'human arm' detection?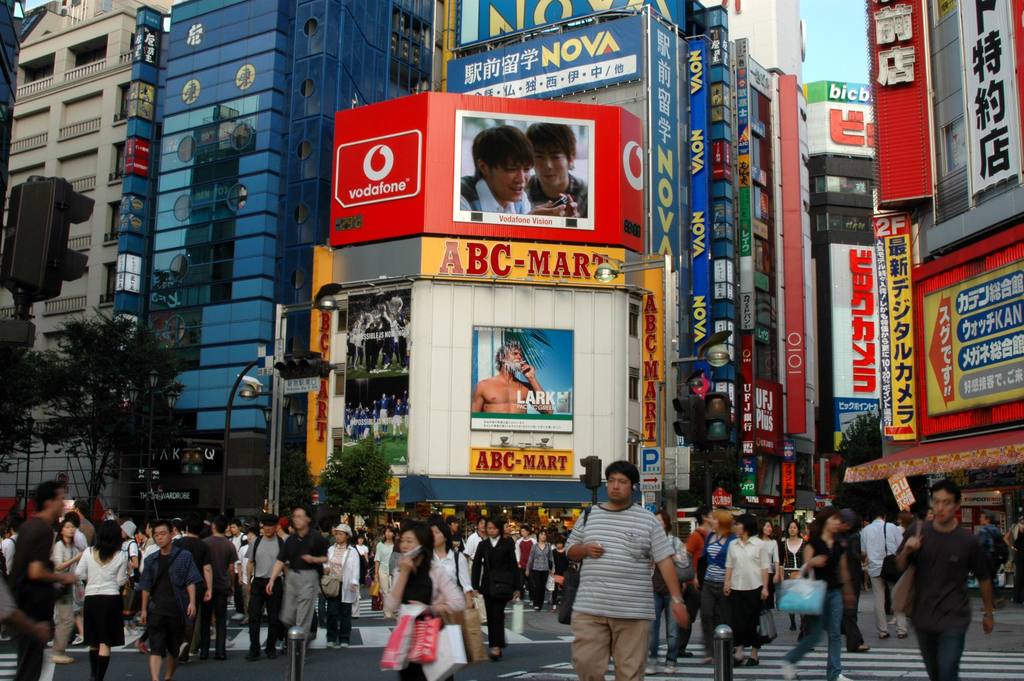
[x1=184, y1=566, x2=201, y2=620]
